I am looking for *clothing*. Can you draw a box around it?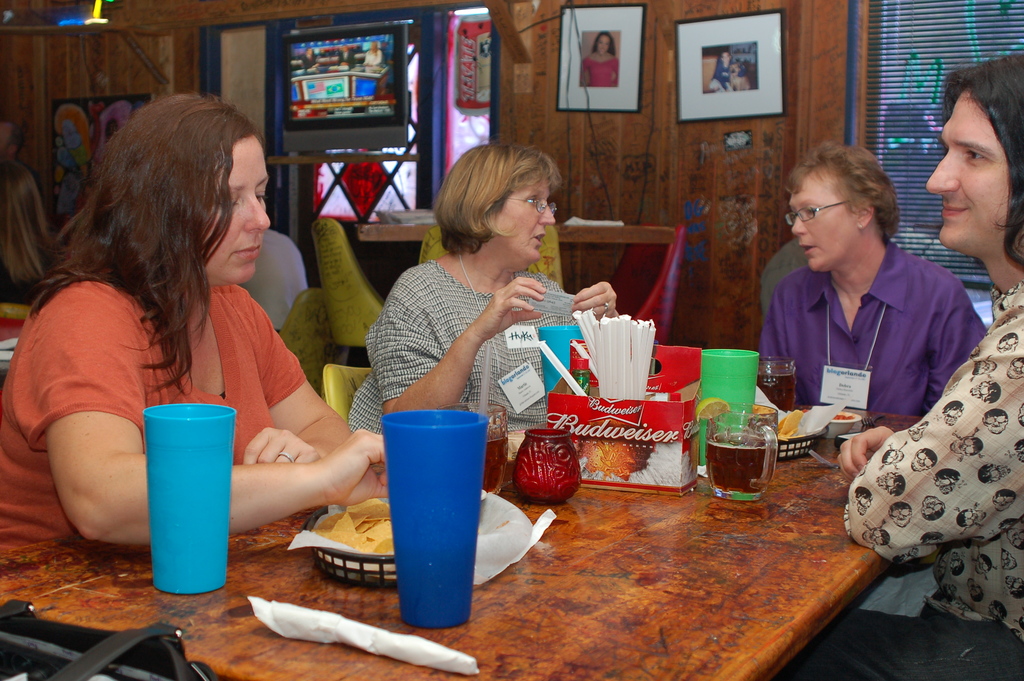
Sure, the bounding box is (348, 251, 601, 446).
